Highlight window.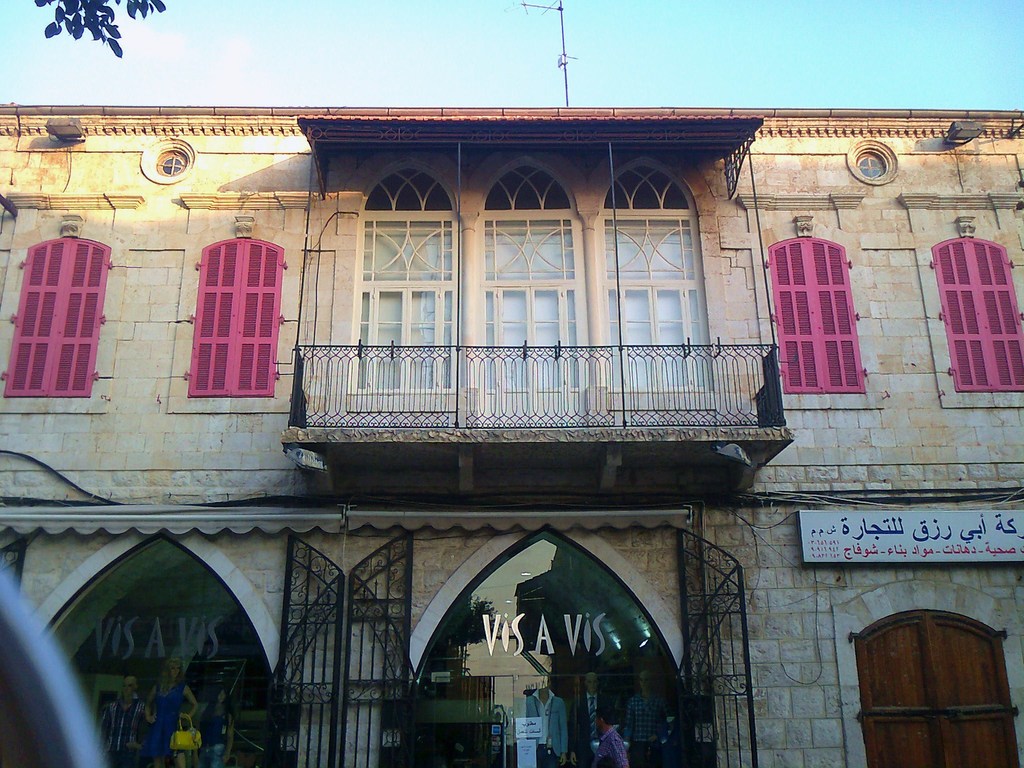
Highlighted region: crop(781, 218, 876, 401).
